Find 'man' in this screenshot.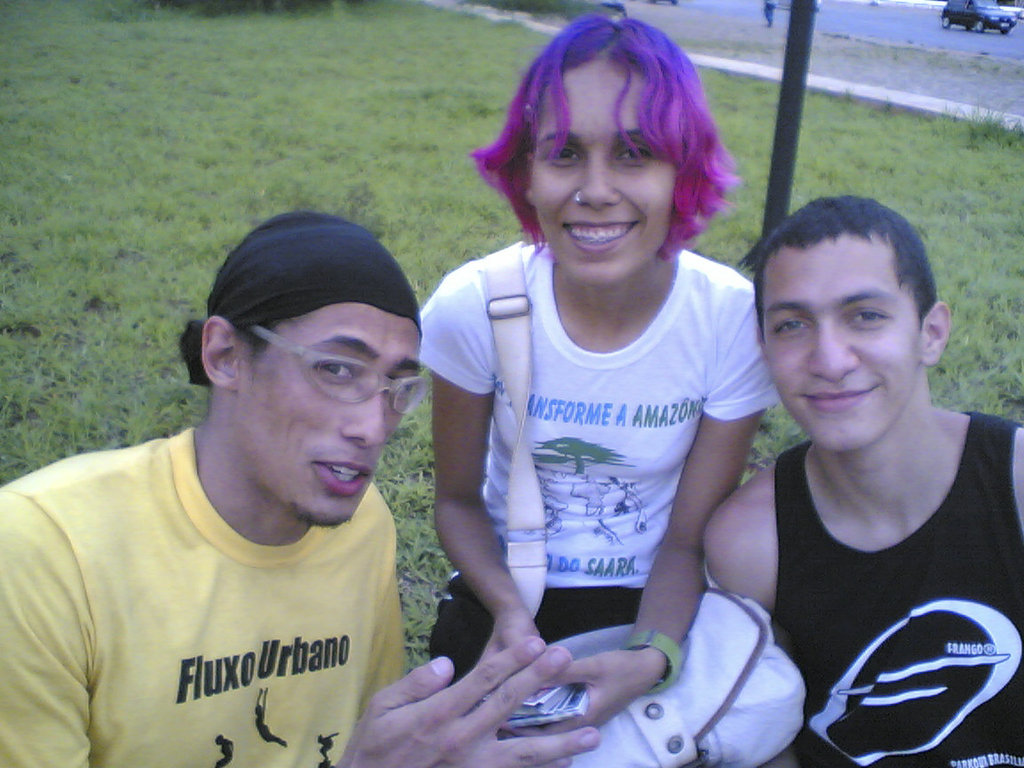
The bounding box for 'man' is locate(699, 192, 1023, 767).
